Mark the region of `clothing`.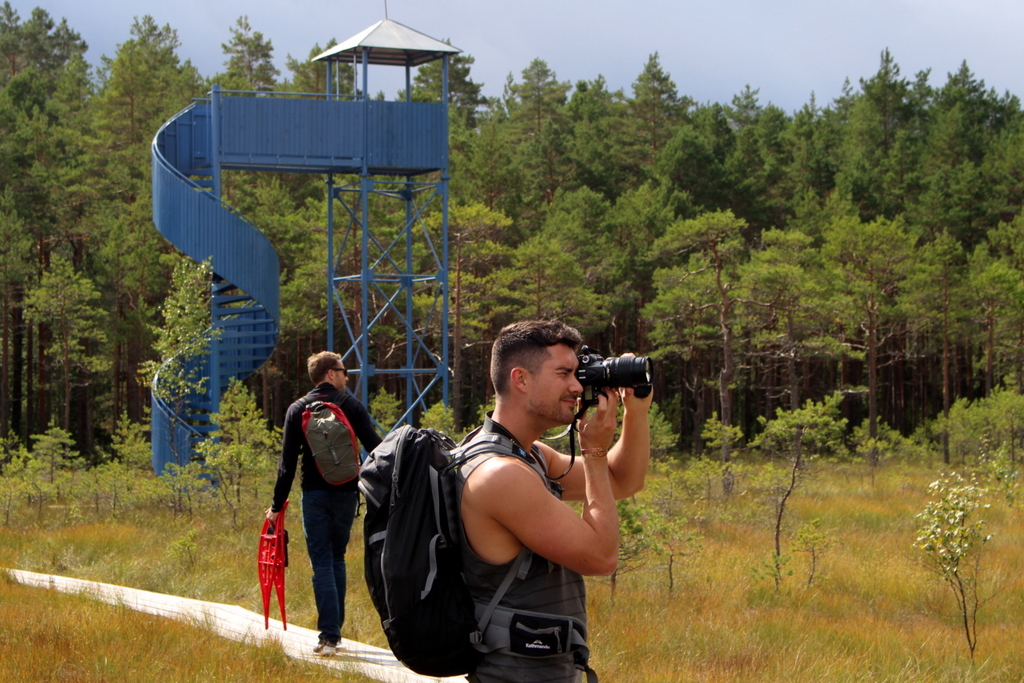
Region: (435,410,591,682).
